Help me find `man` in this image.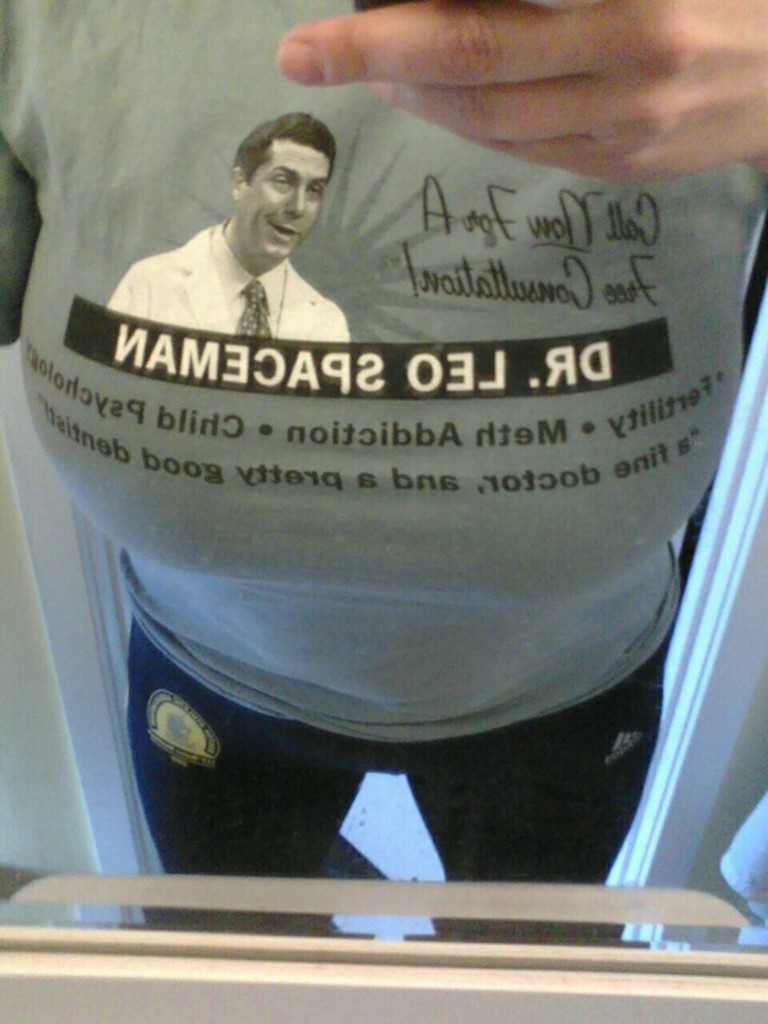
Found it: {"x1": 108, "y1": 105, "x2": 349, "y2": 349}.
